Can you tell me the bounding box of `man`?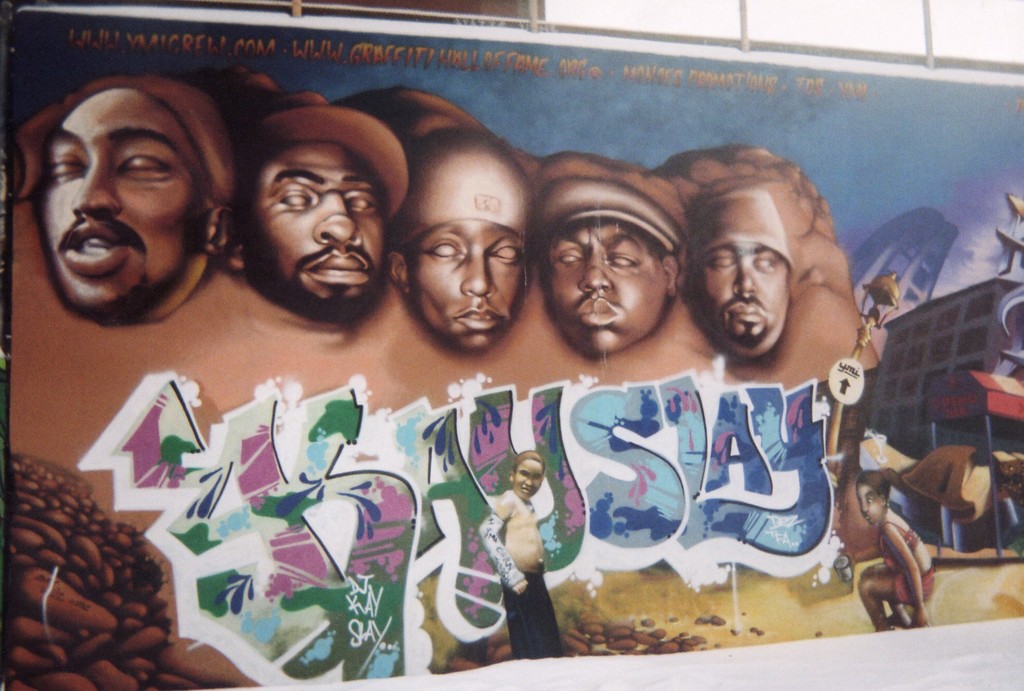
(374, 124, 538, 349).
